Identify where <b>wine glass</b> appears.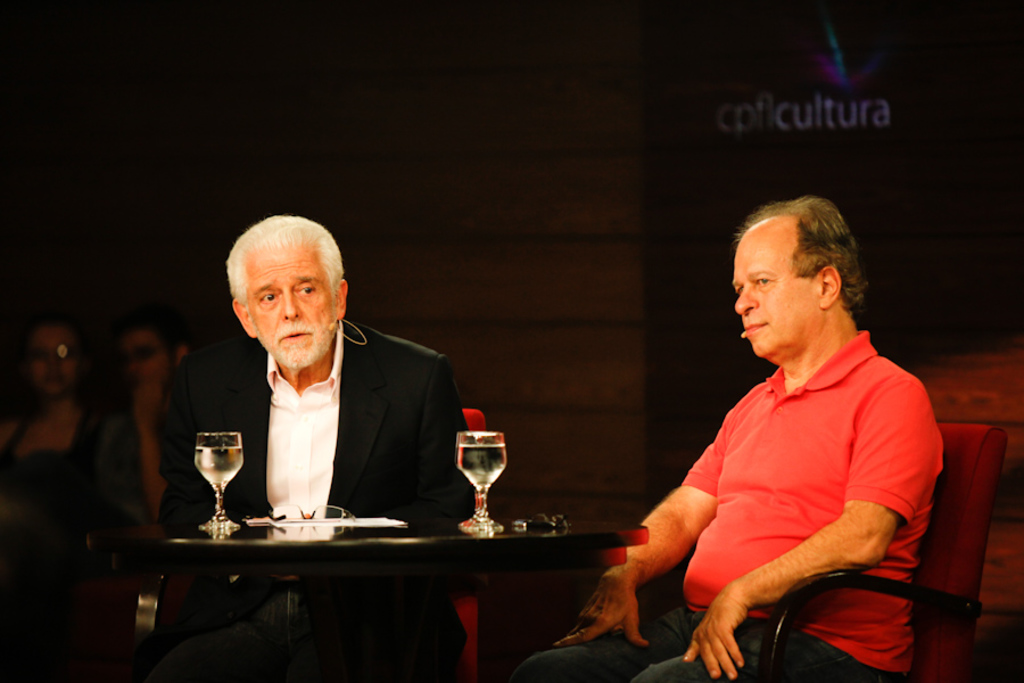
Appears at (left=456, top=428, right=510, bottom=522).
